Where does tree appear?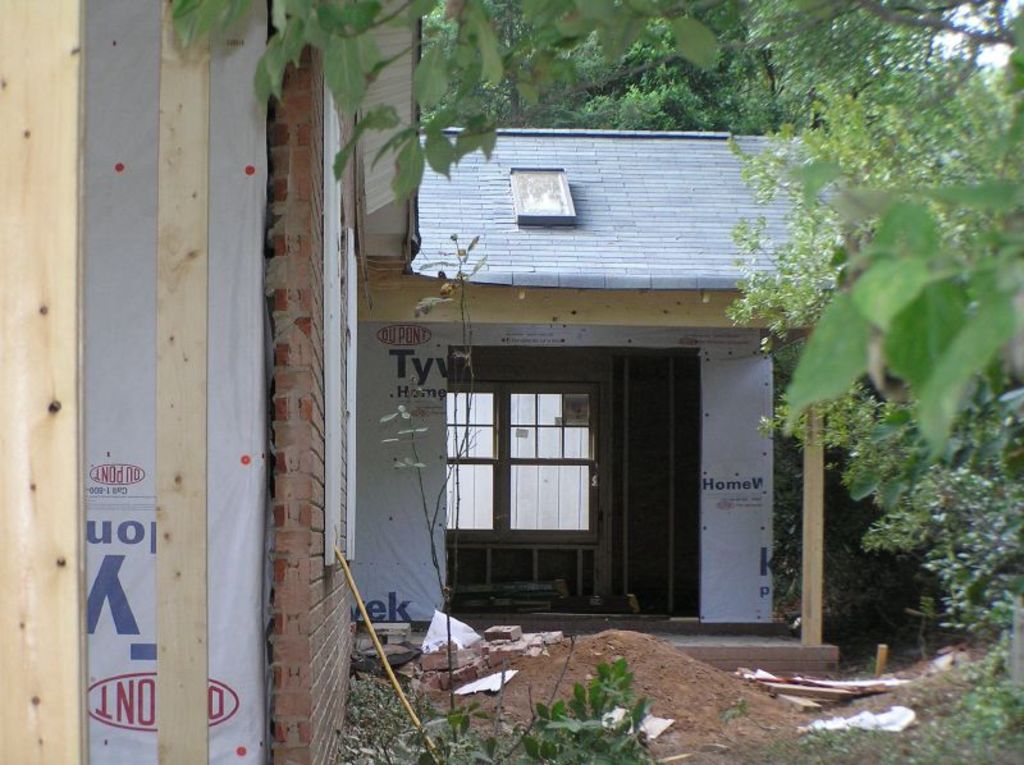
Appears at (175, 0, 1023, 440).
